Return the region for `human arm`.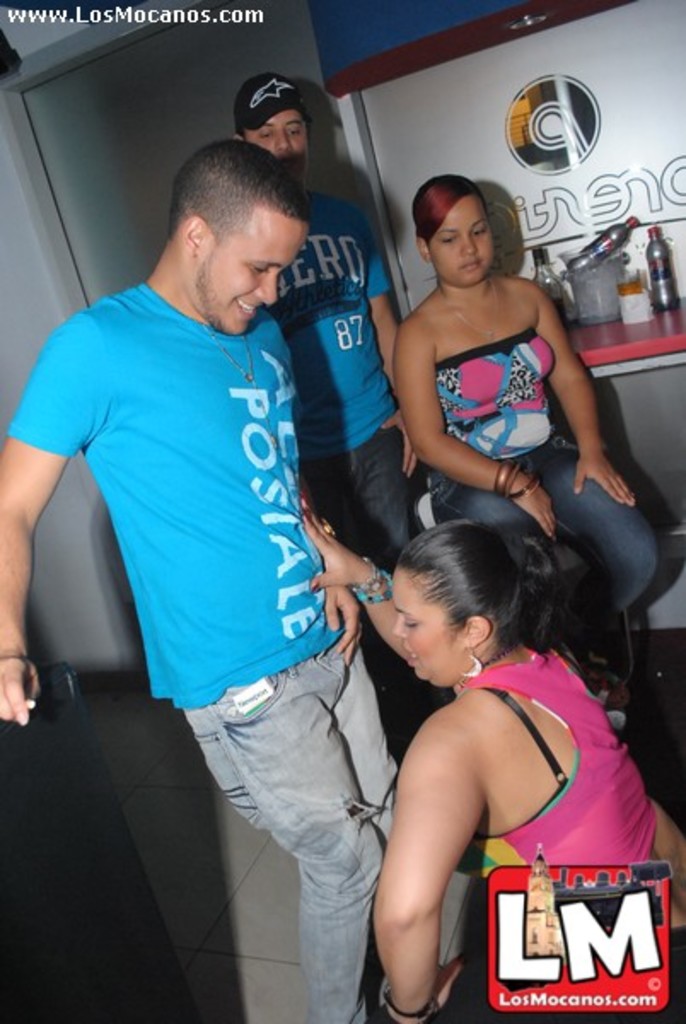
348/196/437/486.
